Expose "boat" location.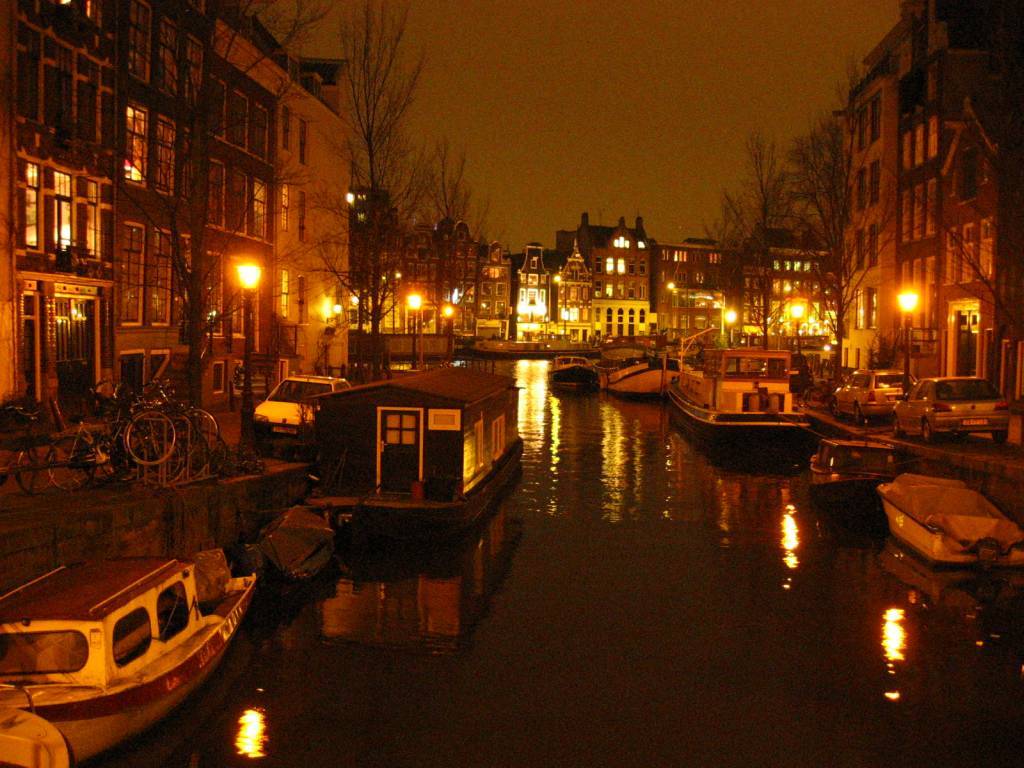
Exposed at crop(801, 428, 899, 498).
